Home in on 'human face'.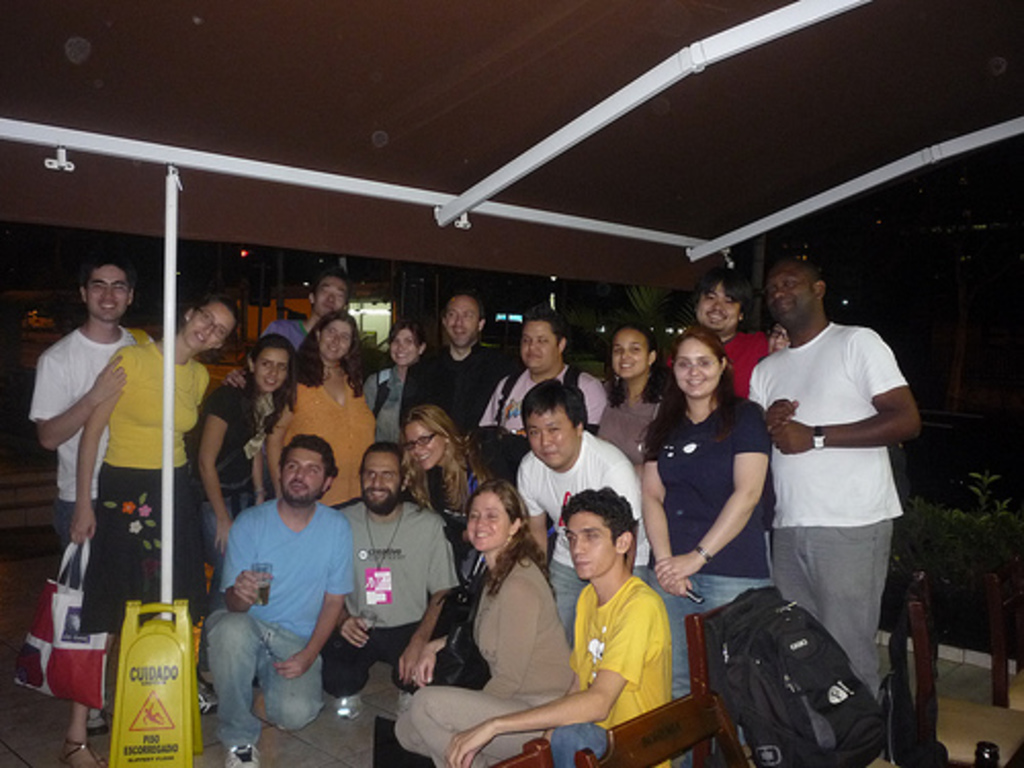
Homed in at (766, 268, 815, 326).
